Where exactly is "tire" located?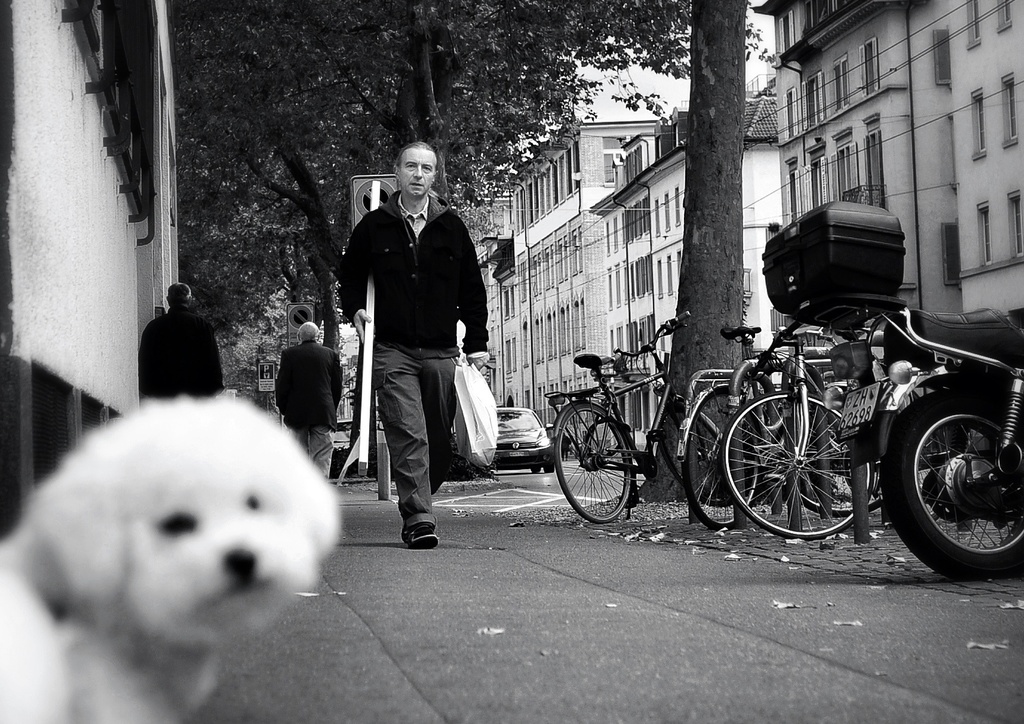
Its bounding box is rect(681, 387, 762, 531).
